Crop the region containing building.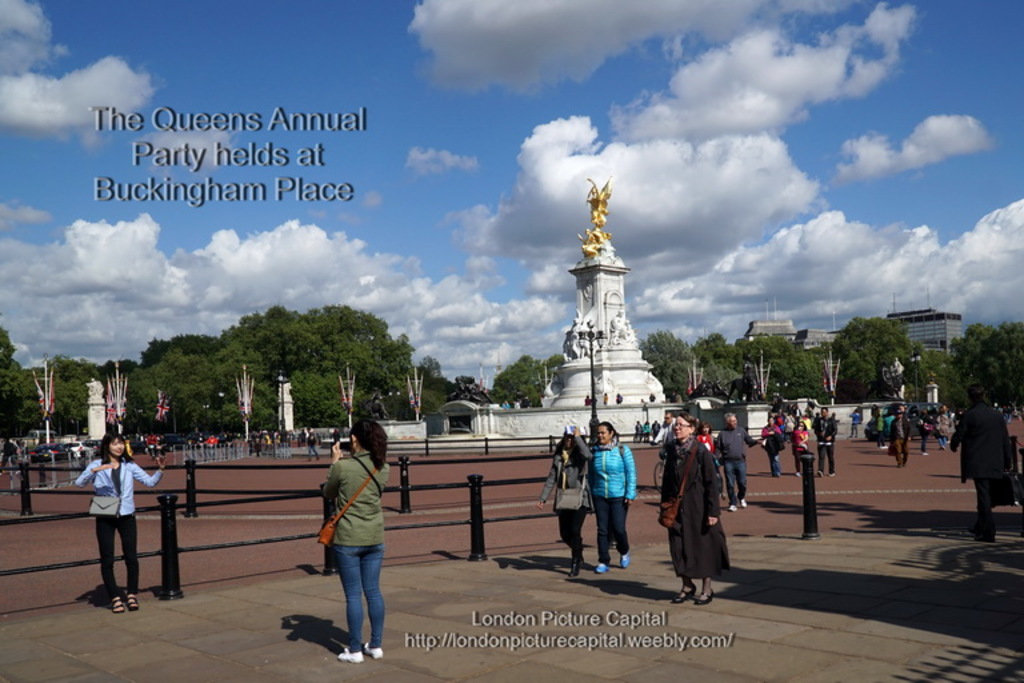
Crop region: BBox(745, 313, 795, 348).
